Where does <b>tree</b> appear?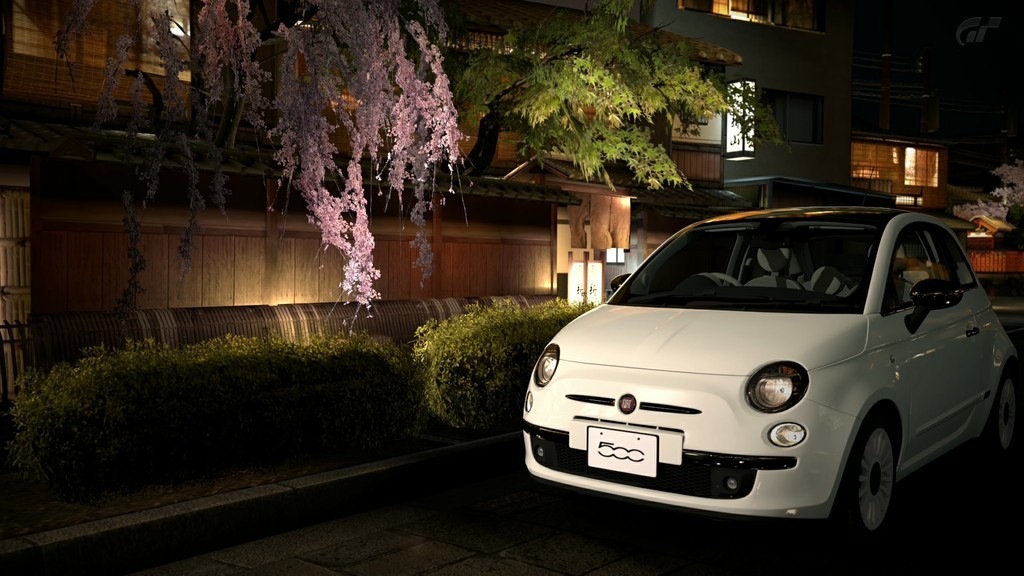
Appears at bbox=(9, 0, 490, 330).
